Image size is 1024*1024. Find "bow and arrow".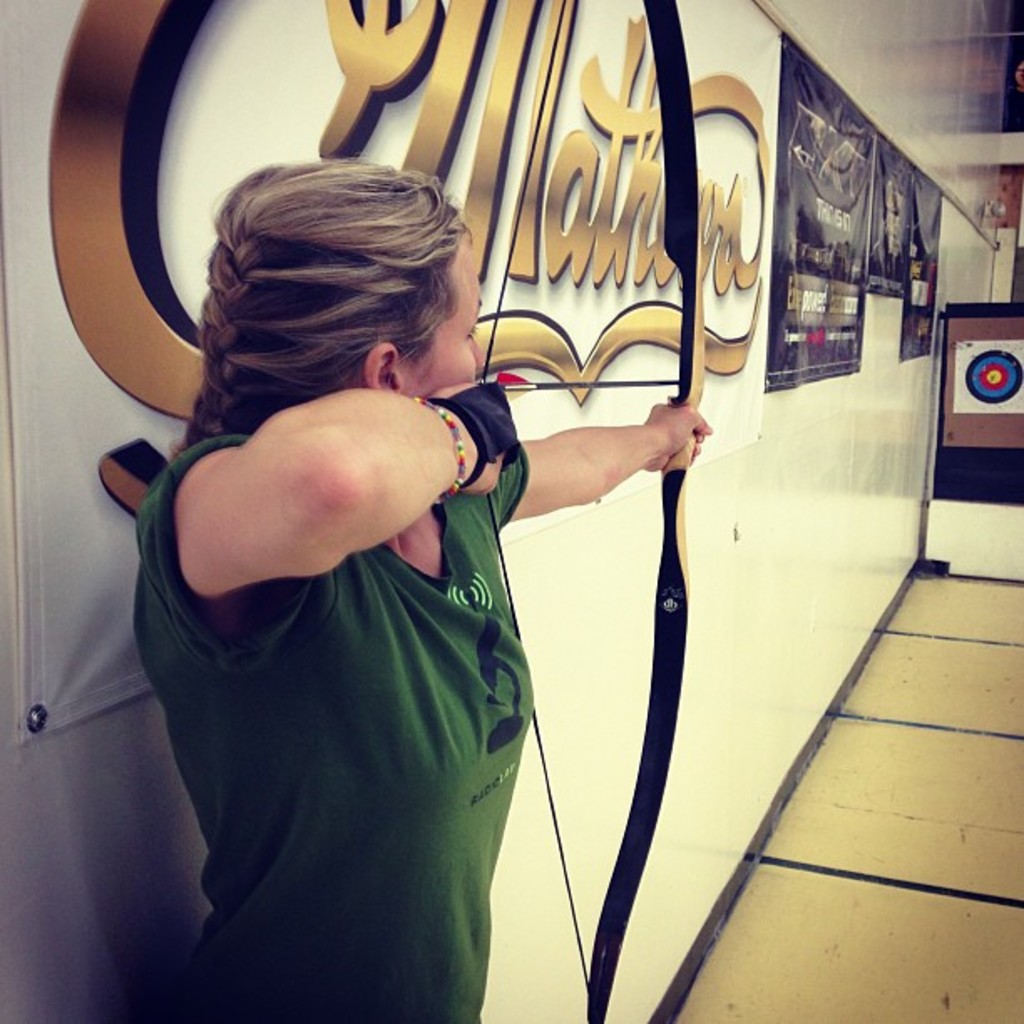
[477, 0, 704, 1022].
